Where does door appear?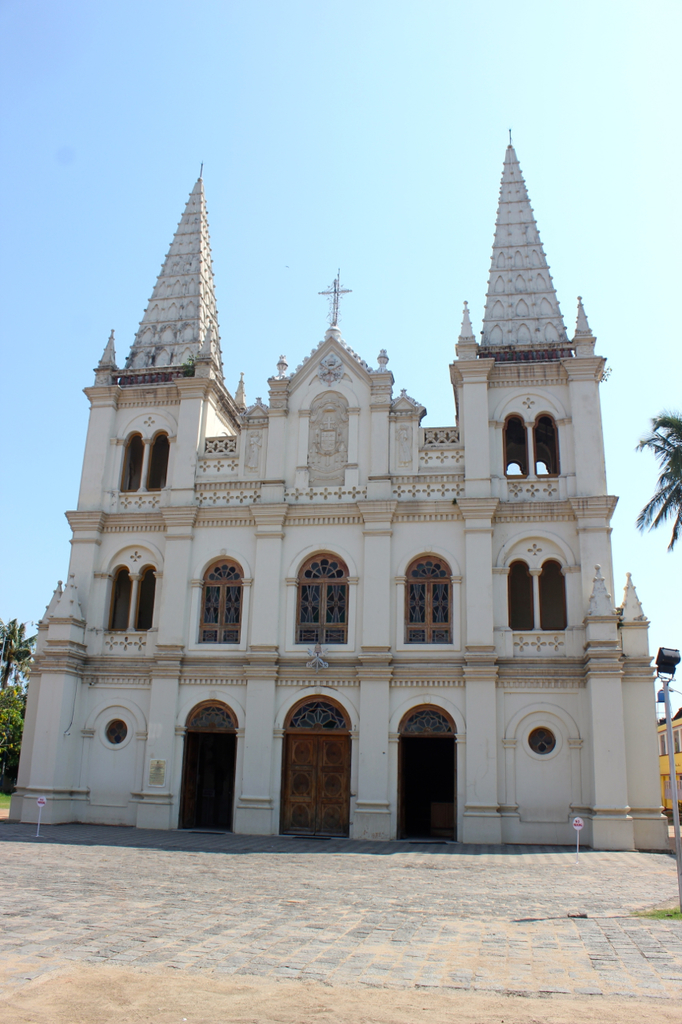
Appears at <bbox>398, 731, 464, 850</bbox>.
